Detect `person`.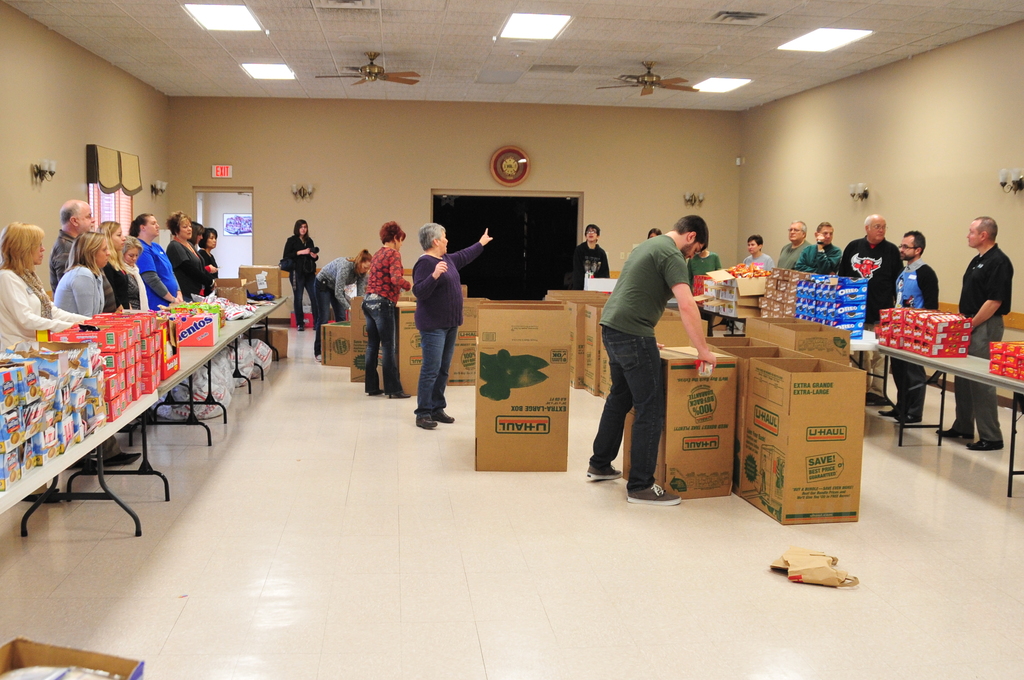
Detected at [836,217,906,406].
